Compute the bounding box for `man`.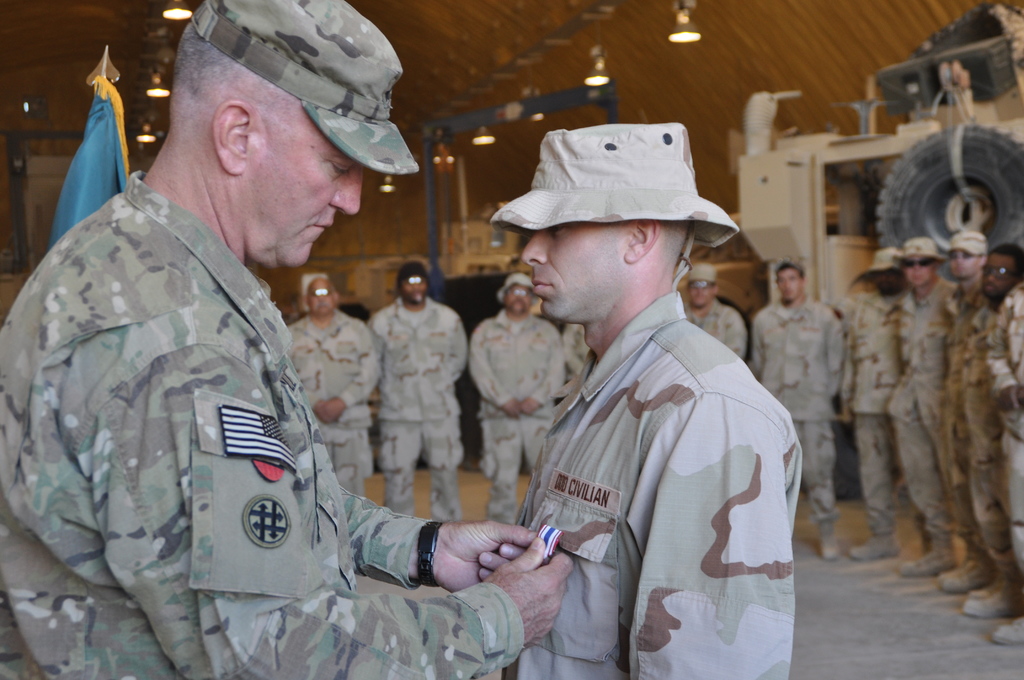
BBox(366, 259, 467, 518).
